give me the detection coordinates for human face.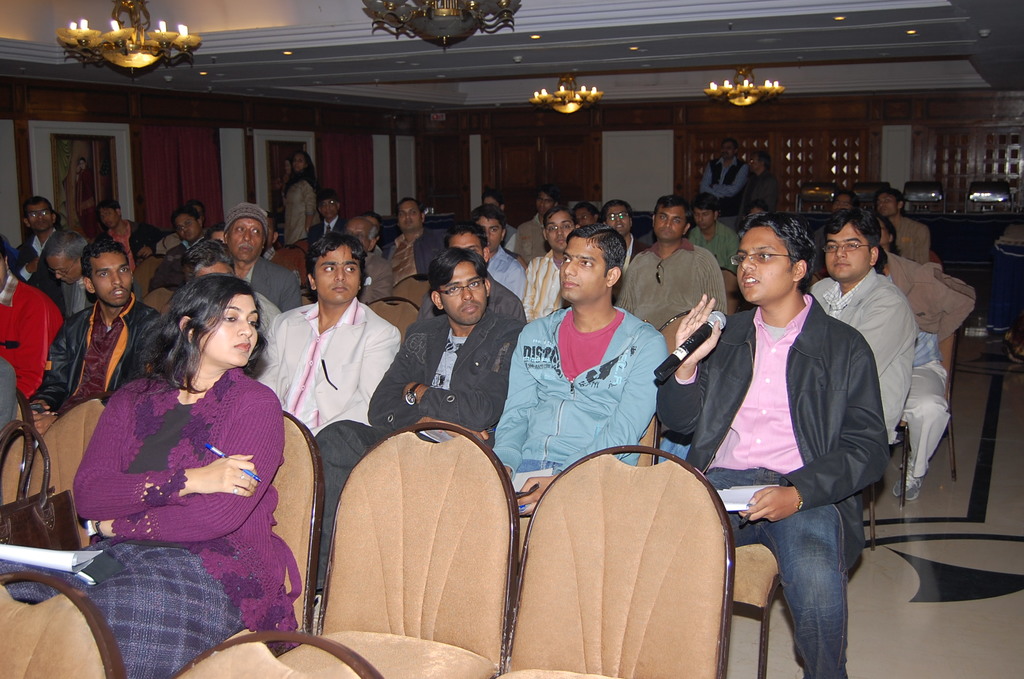
284, 159, 290, 171.
